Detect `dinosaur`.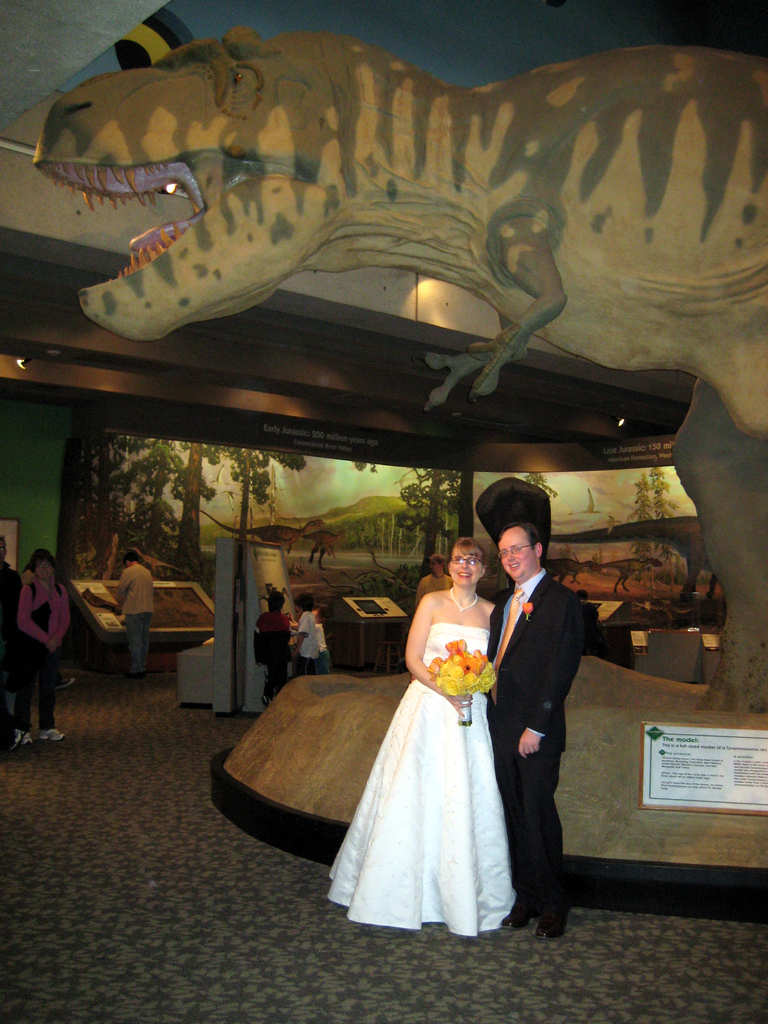
Detected at (x1=31, y1=35, x2=758, y2=719).
